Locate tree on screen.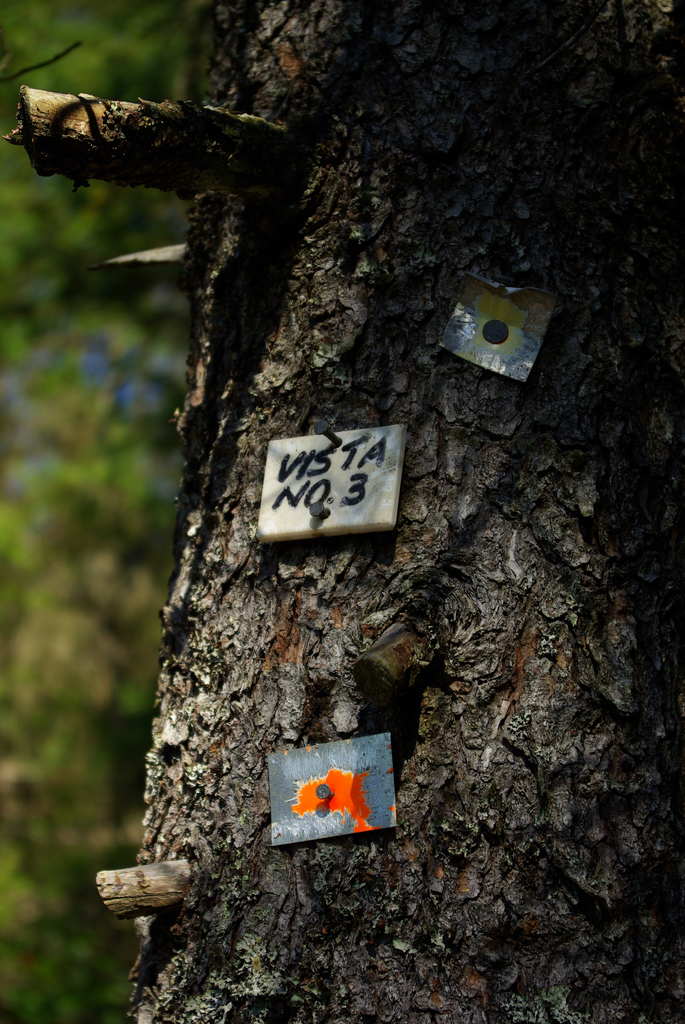
On screen at l=0, t=0, r=202, b=1023.
